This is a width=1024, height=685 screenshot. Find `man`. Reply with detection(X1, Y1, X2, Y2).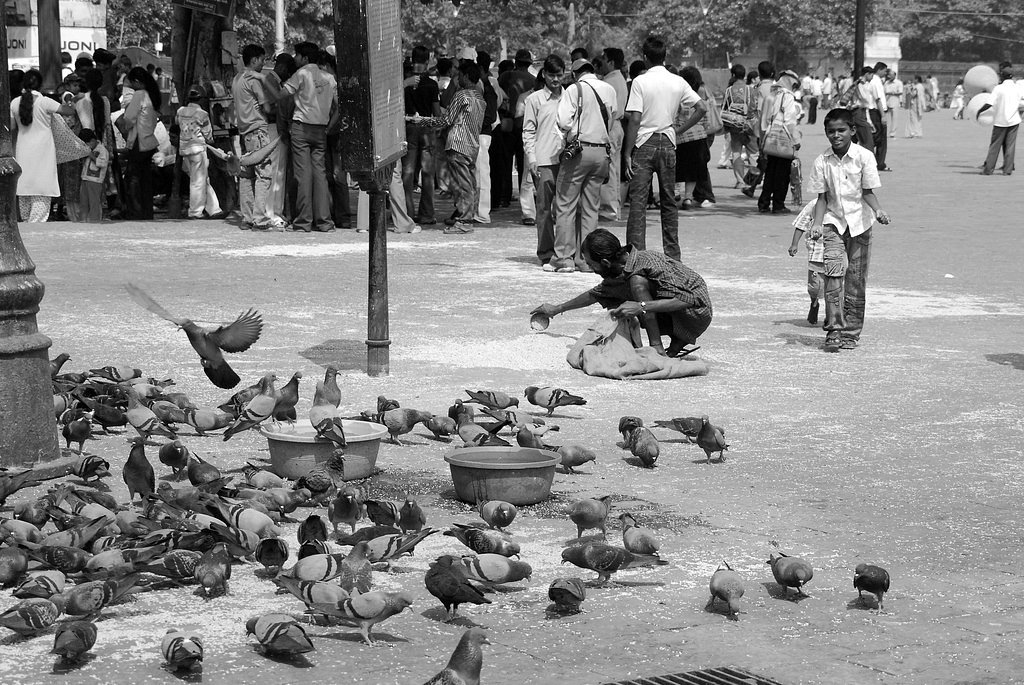
detection(743, 61, 777, 193).
